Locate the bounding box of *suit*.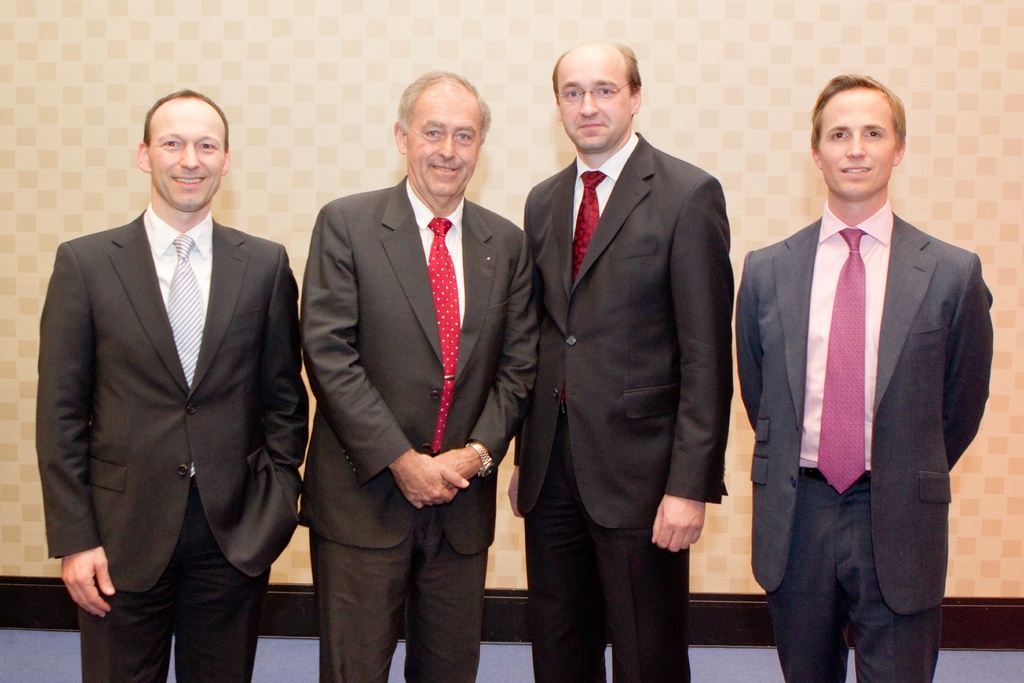
Bounding box: [left=43, top=71, right=307, bottom=682].
